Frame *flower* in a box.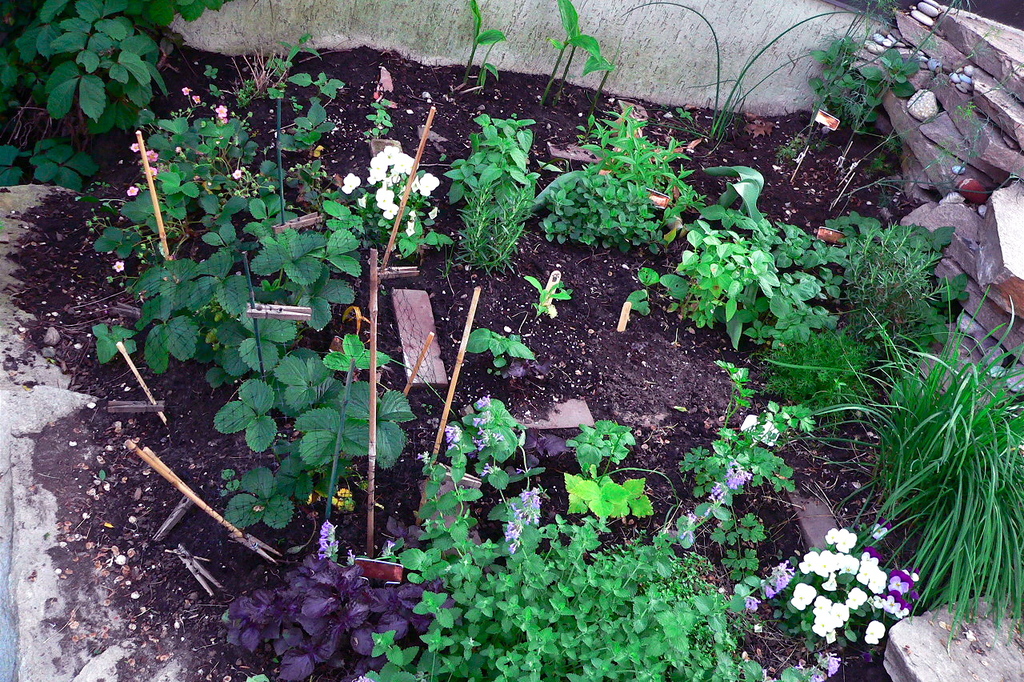
319:520:336:536.
